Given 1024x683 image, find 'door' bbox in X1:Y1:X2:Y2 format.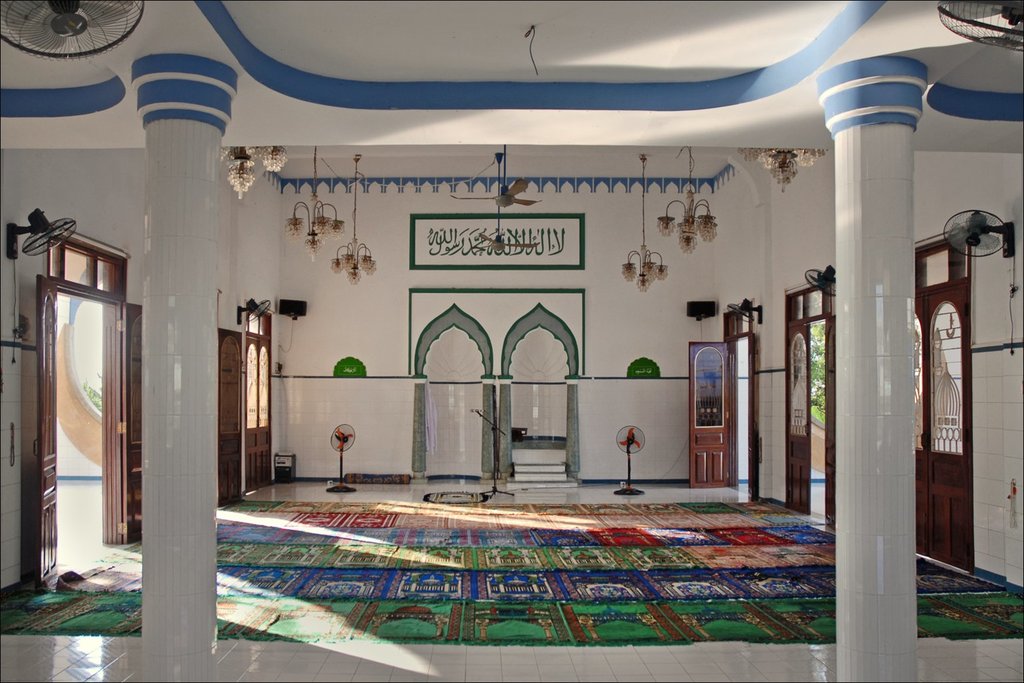
208:319:251:504.
